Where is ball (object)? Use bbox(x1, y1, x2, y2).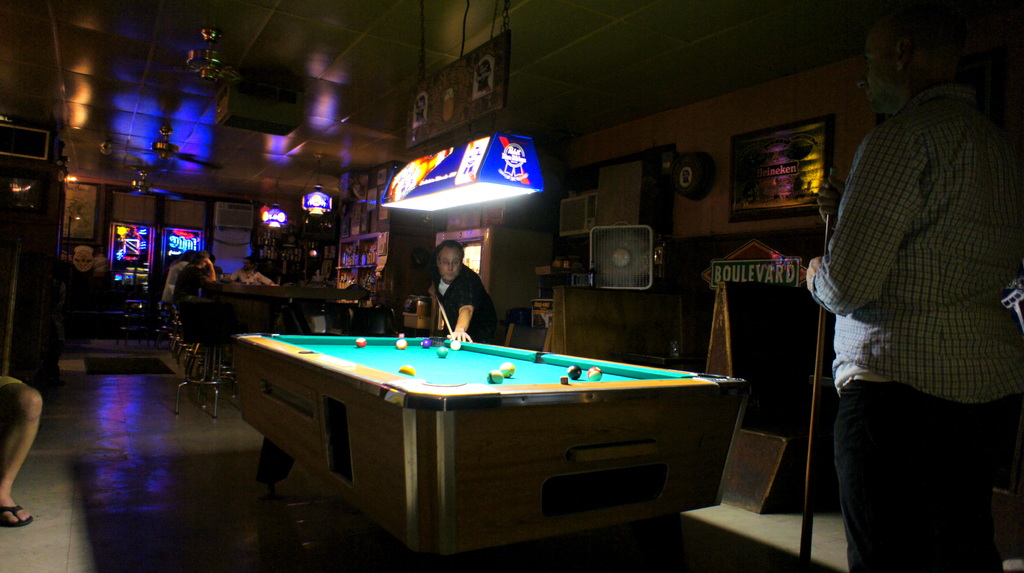
bbox(353, 337, 367, 349).
